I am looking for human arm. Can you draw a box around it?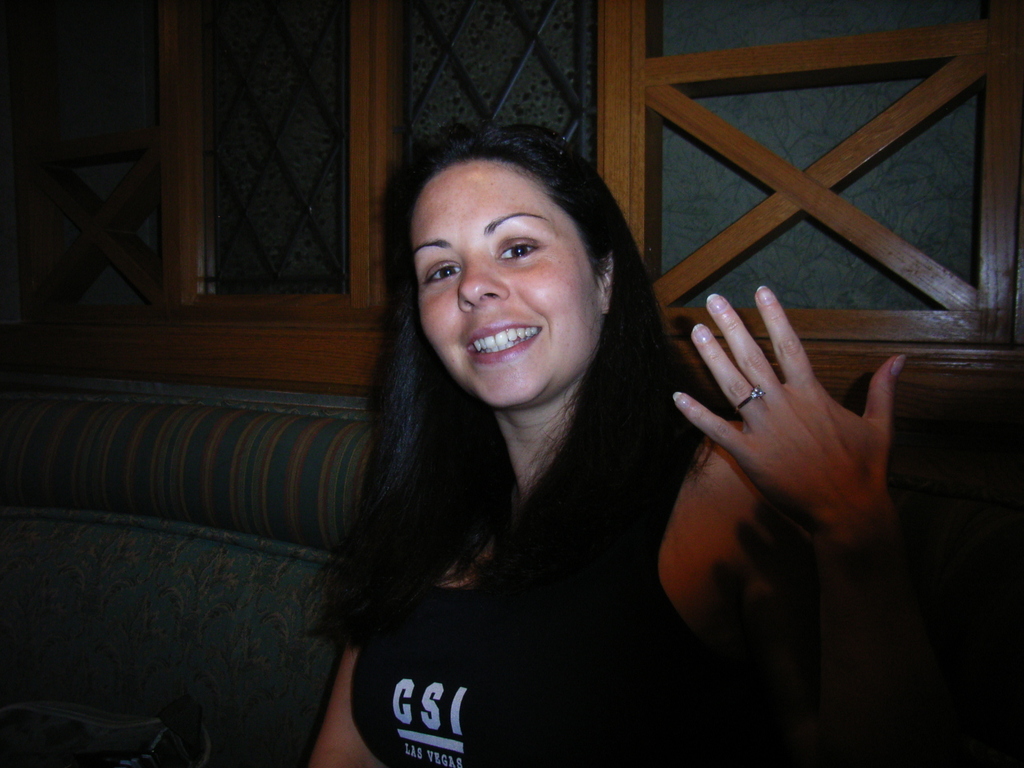
Sure, the bounding box is rect(284, 546, 392, 767).
